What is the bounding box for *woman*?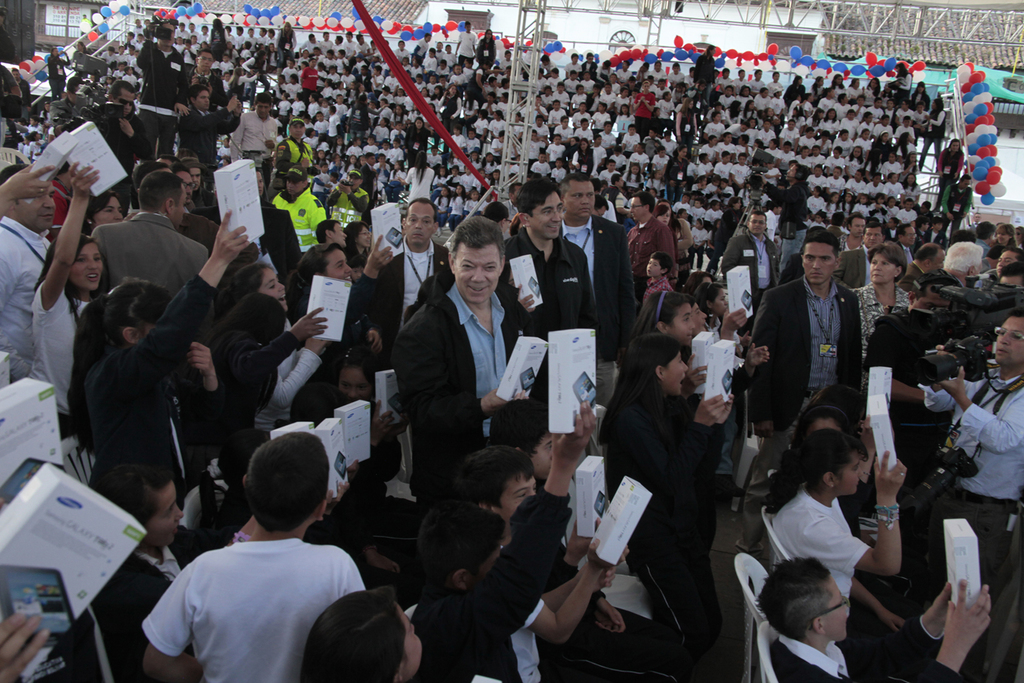
rect(767, 428, 930, 658).
